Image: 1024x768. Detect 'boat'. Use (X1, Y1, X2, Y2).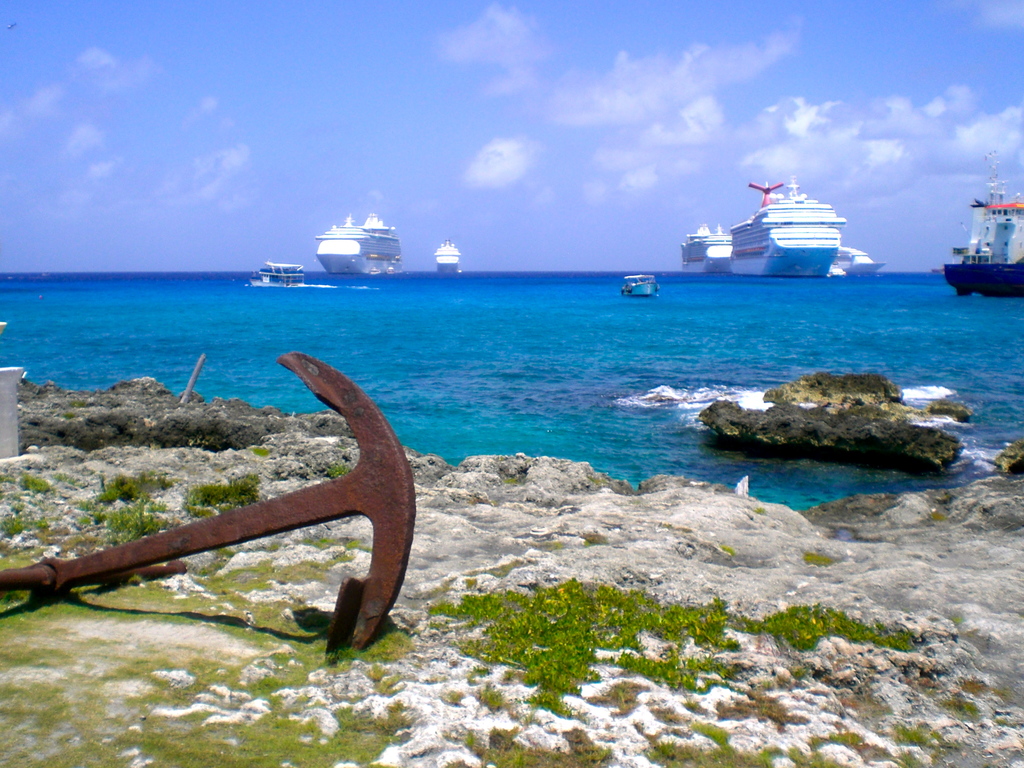
(289, 206, 419, 282).
